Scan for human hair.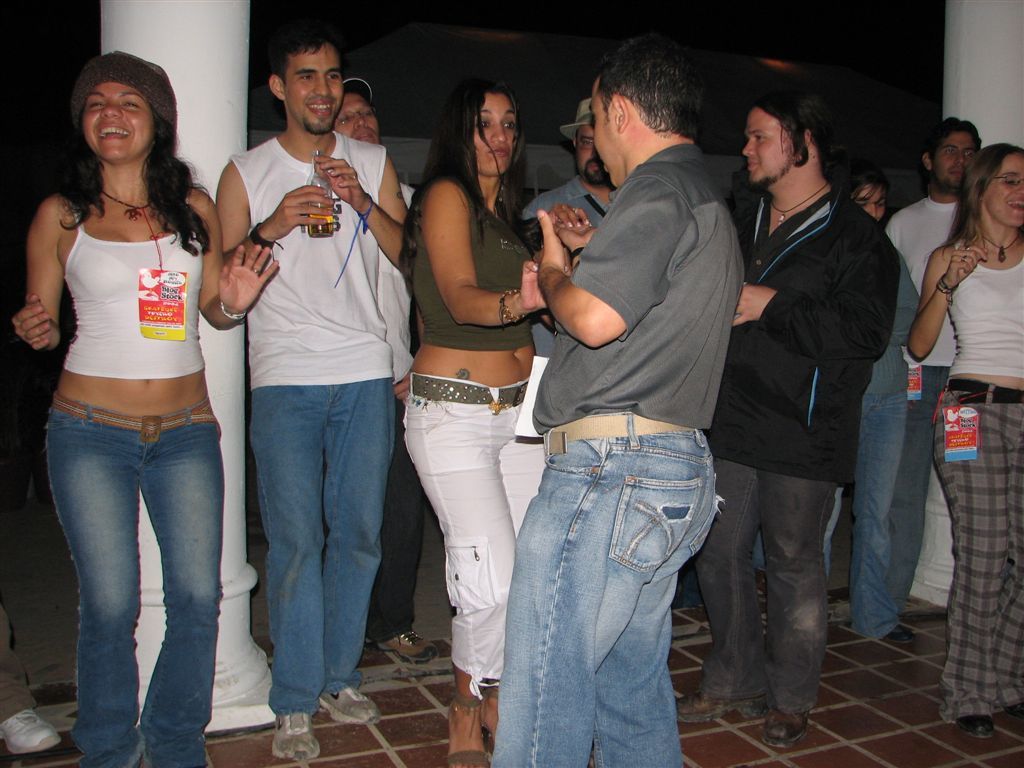
Scan result: box(823, 145, 892, 211).
